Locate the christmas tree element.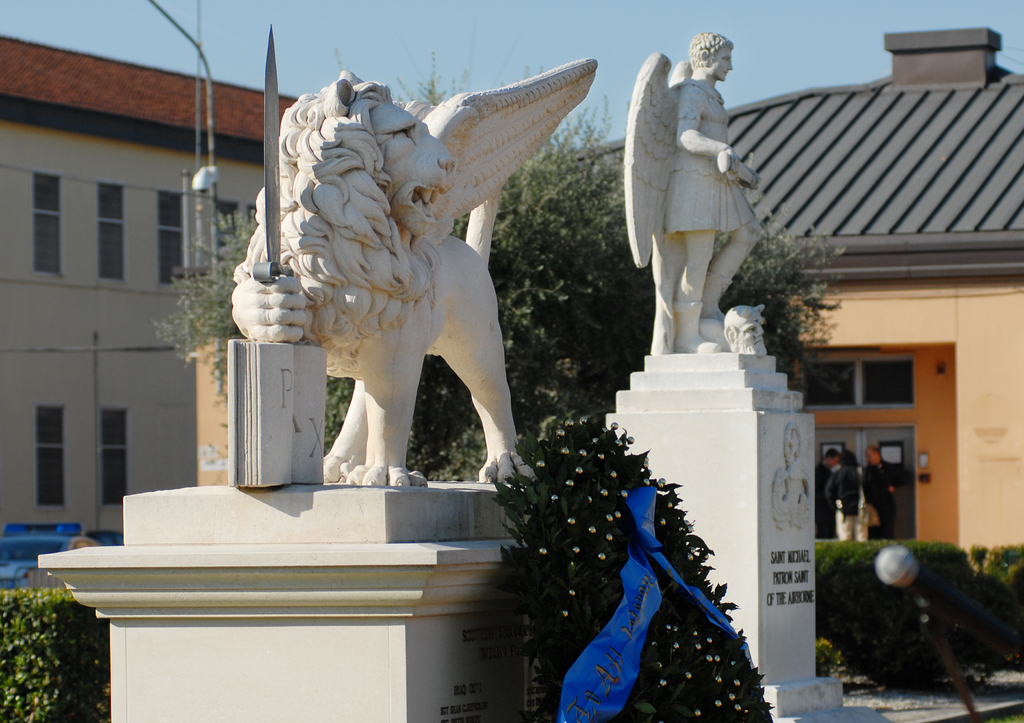
Element bbox: (512, 414, 776, 722).
